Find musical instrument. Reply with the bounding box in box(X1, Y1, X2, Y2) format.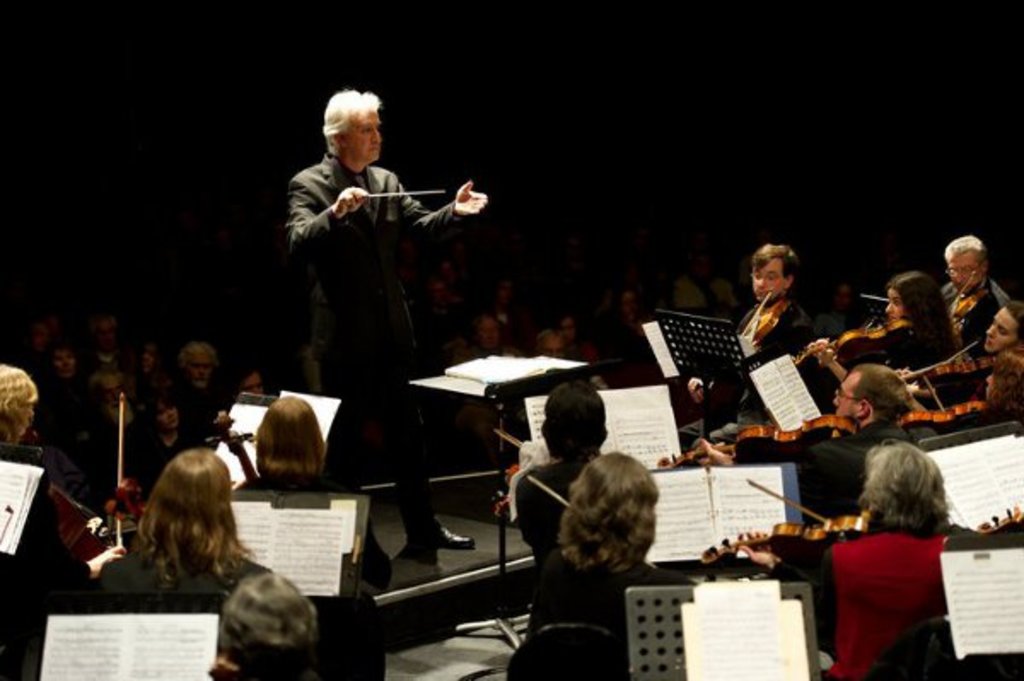
box(939, 271, 997, 355).
